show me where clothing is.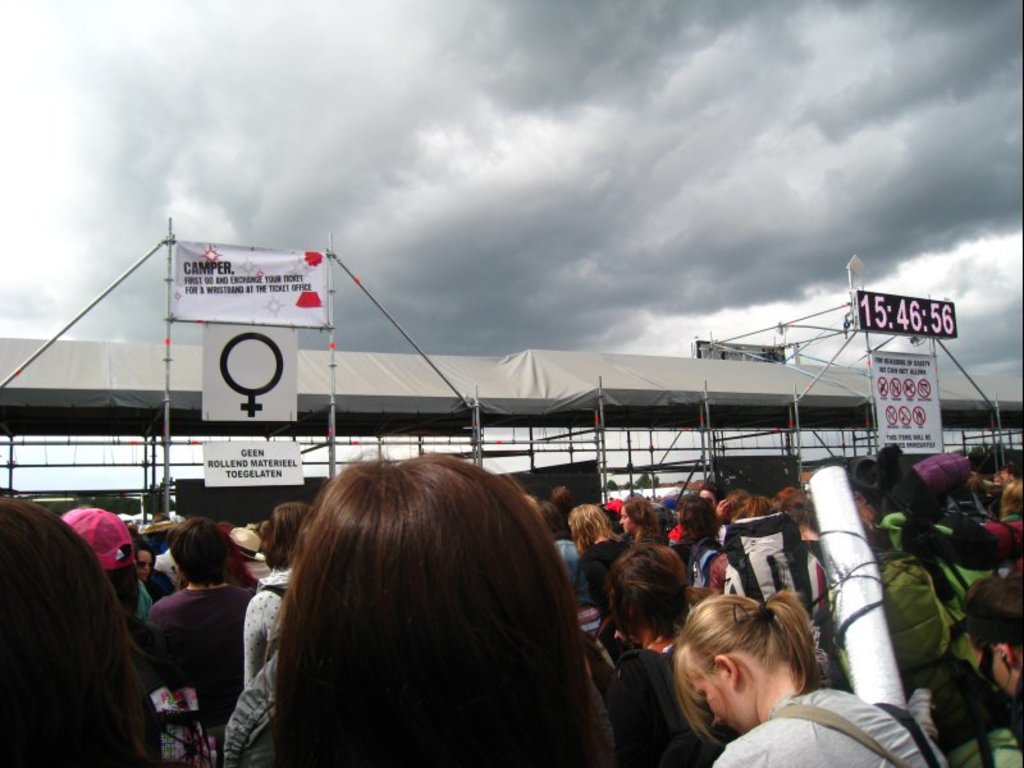
clothing is at detection(691, 534, 719, 585).
